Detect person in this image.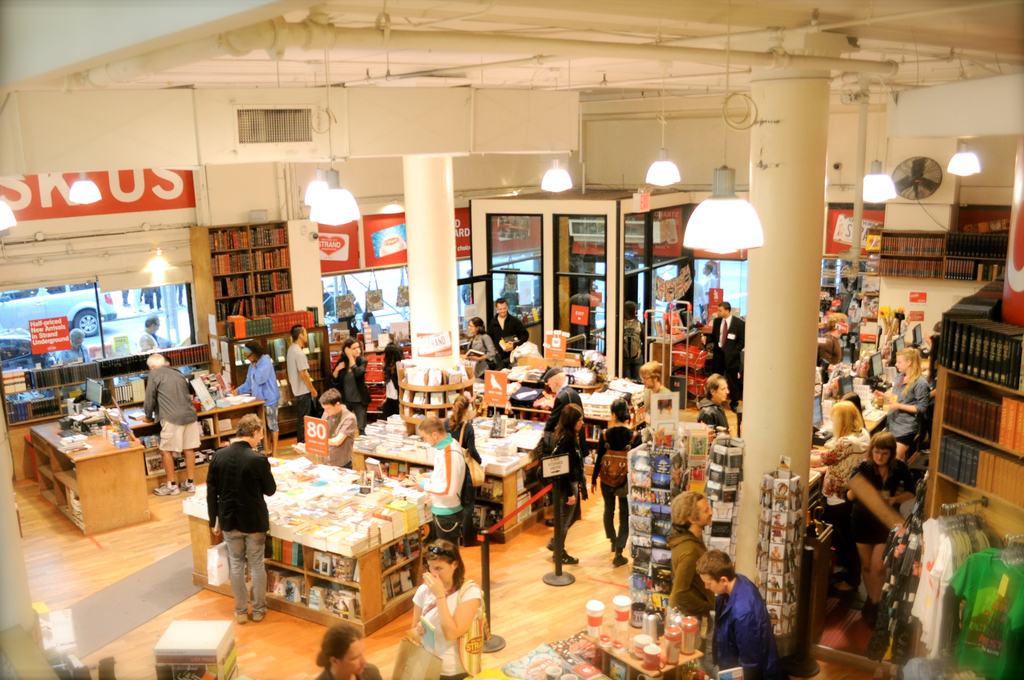
Detection: (280, 326, 319, 436).
